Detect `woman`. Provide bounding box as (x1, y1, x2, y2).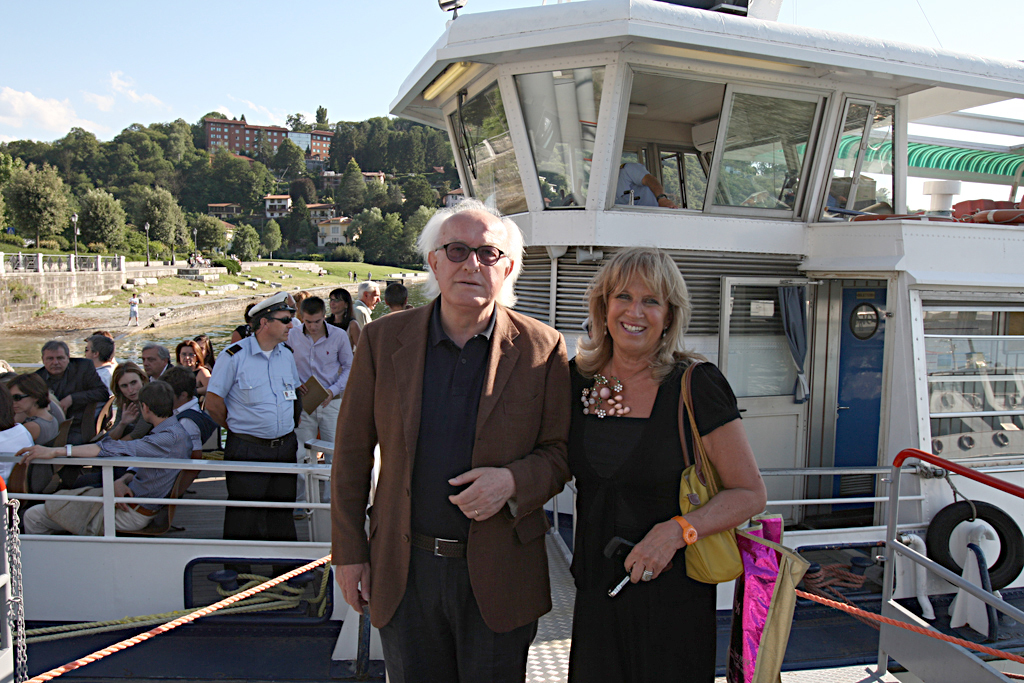
(194, 332, 216, 368).
